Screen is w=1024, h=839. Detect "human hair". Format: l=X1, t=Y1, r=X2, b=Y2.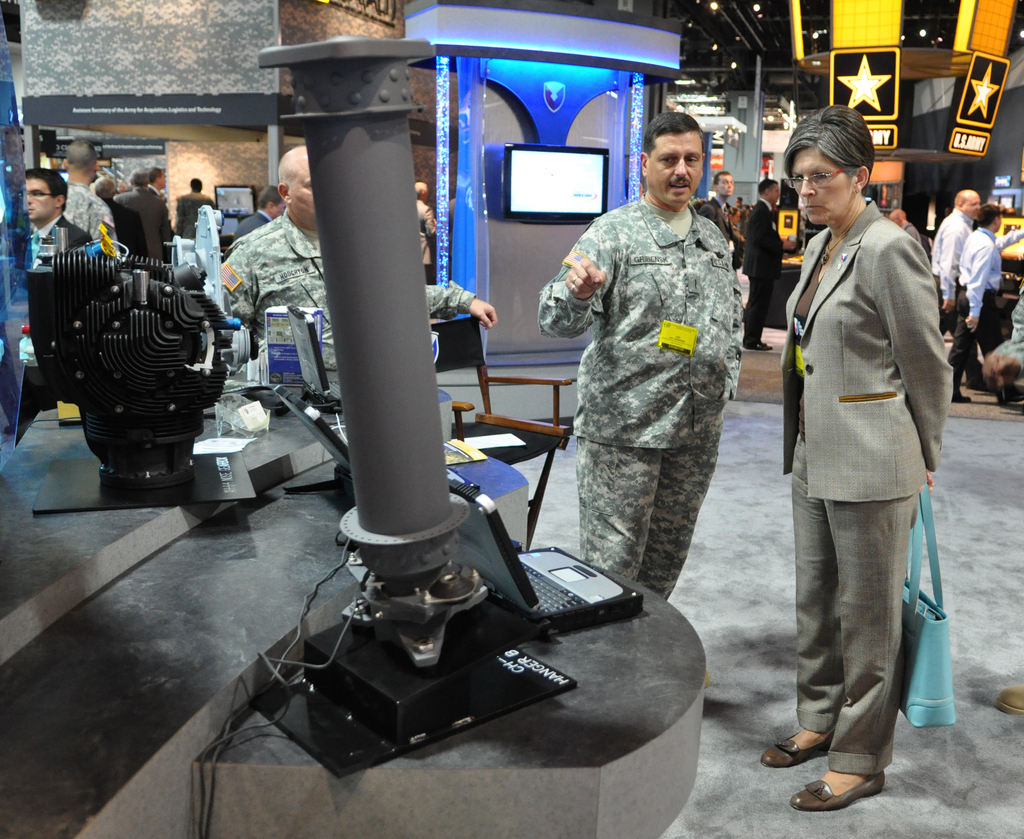
l=190, t=177, r=202, b=192.
